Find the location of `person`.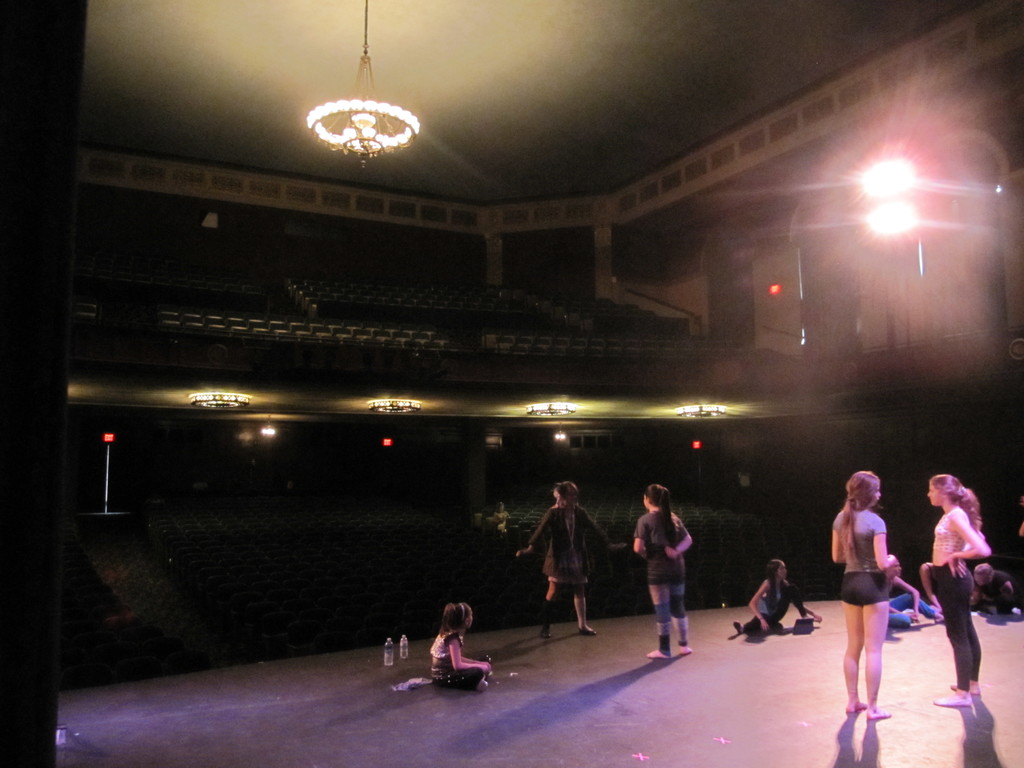
Location: (left=733, top=558, right=824, bottom=635).
